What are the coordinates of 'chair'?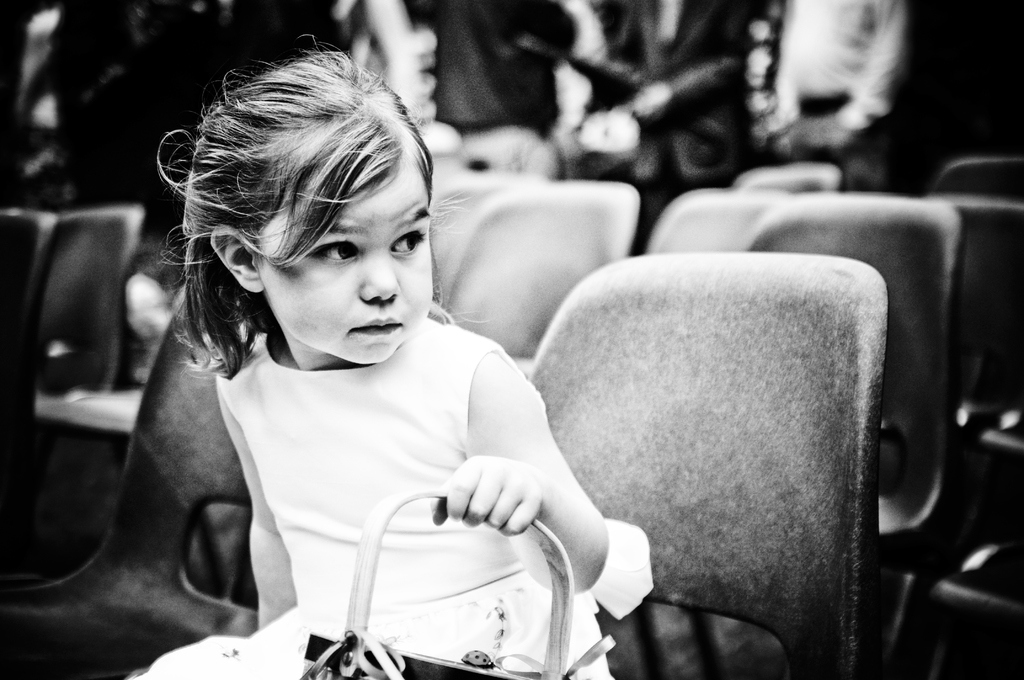
(430,186,636,382).
